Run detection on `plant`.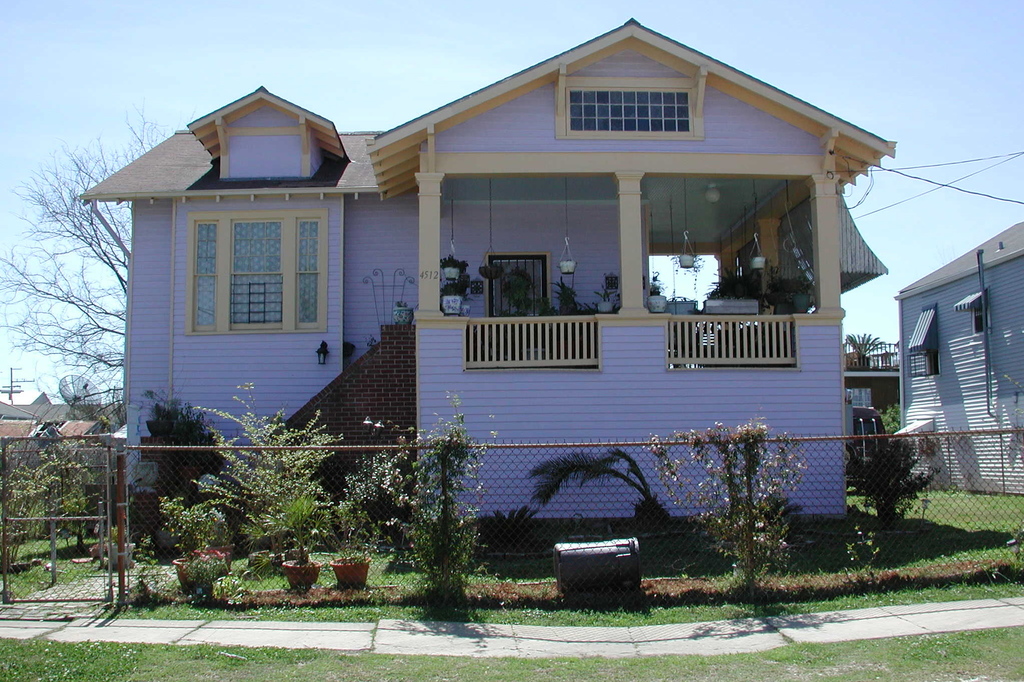
Result: (637, 409, 808, 610).
